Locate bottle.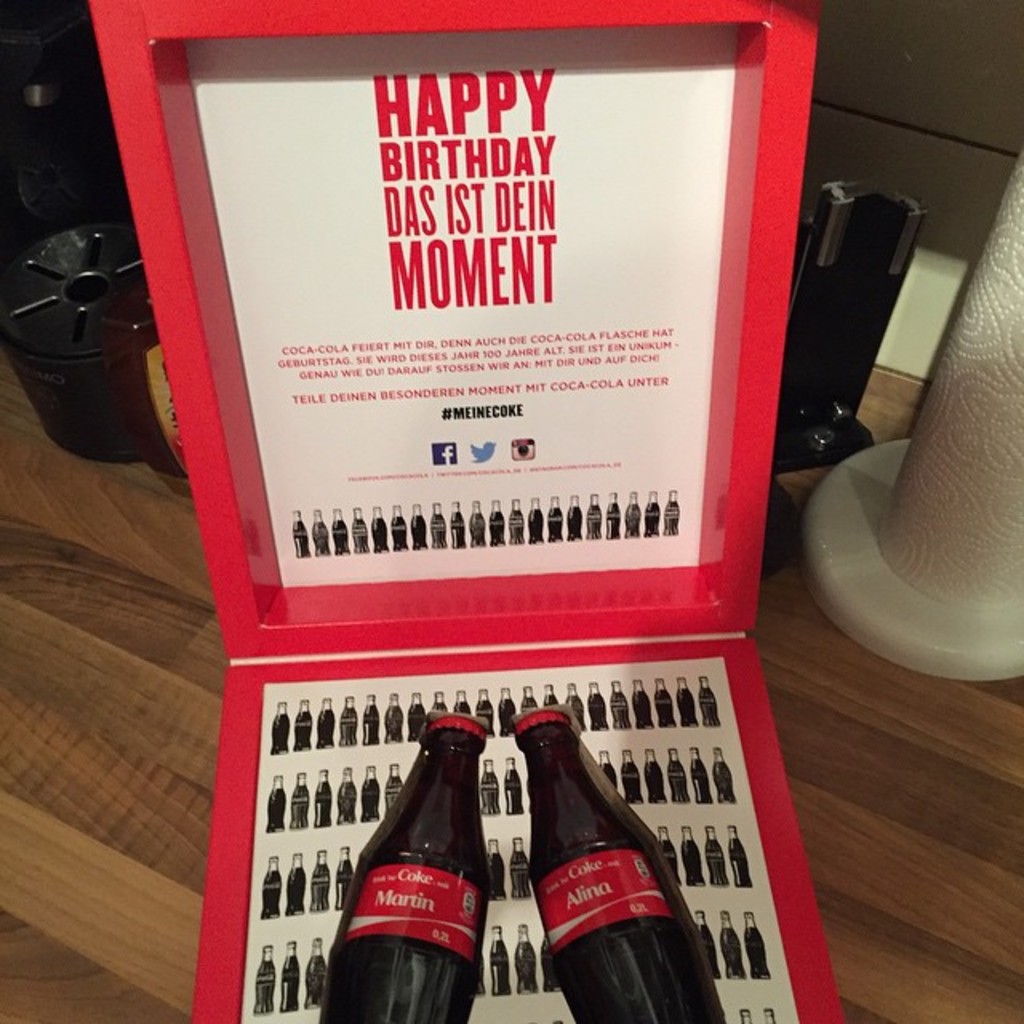
Bounding box: rect(605, 491, 622, 539).
